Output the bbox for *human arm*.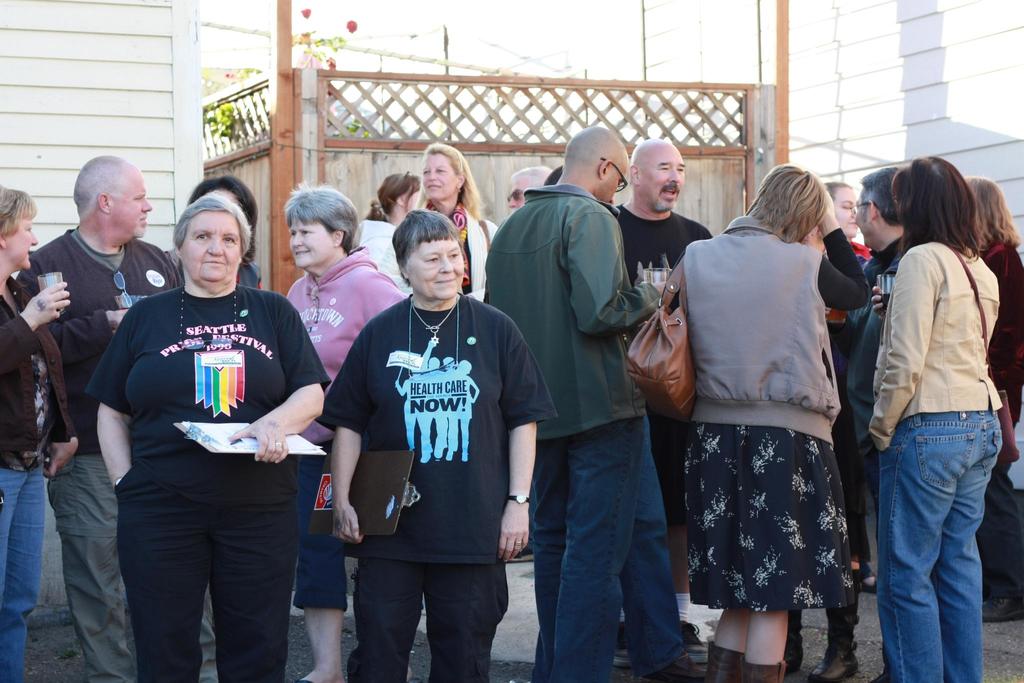
{"x1": 92, "y1": 307, "x2": 134, "y2": 490}.
